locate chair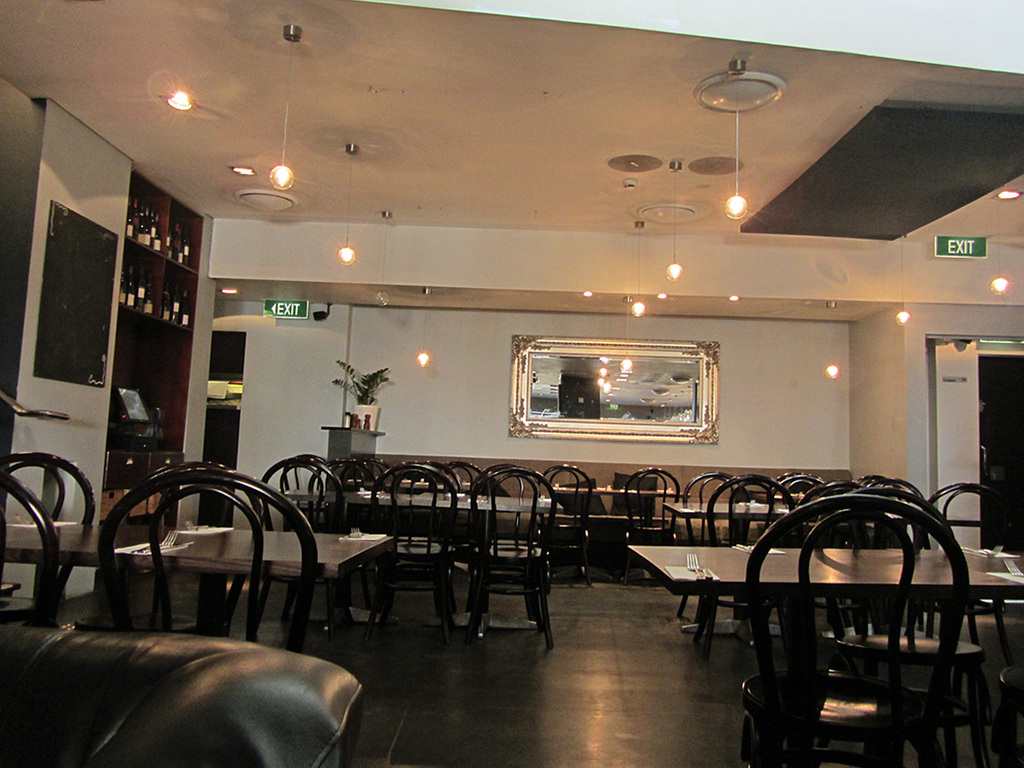
box(909, 471, 1016, 740)
